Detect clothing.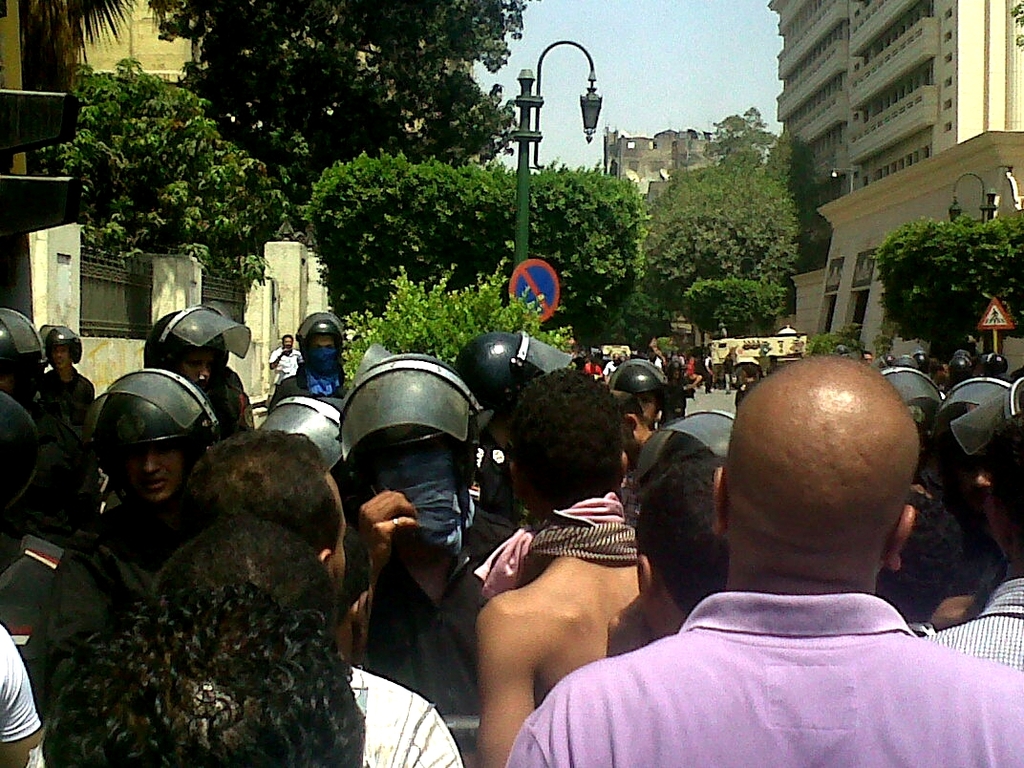
Detected at x1=545 y1=555 x2=1007 y2=743.
